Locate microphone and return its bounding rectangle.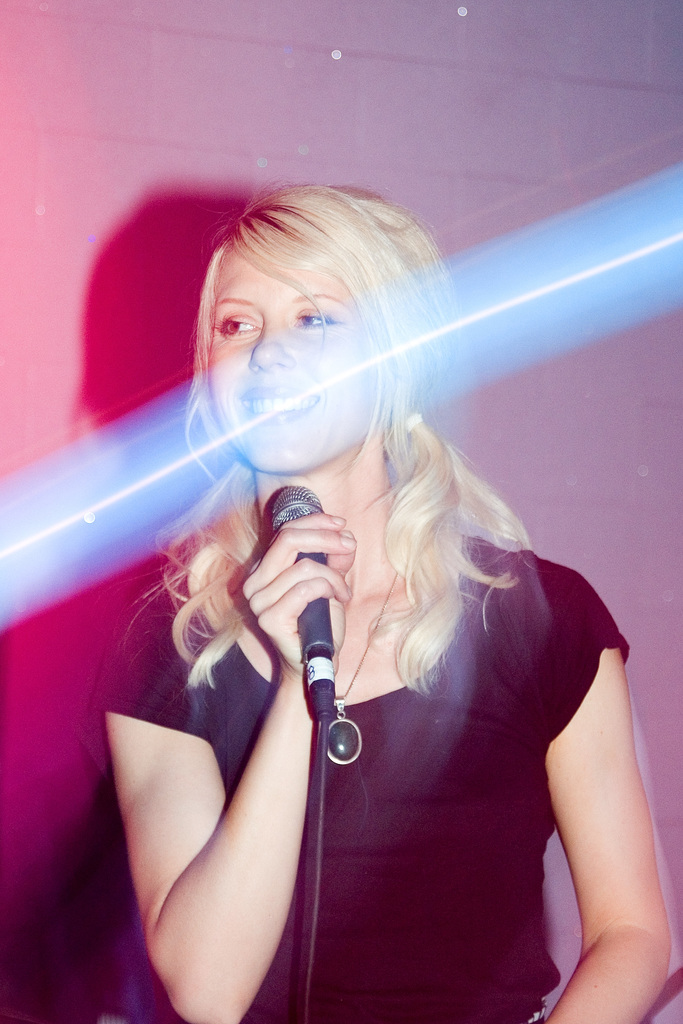
(260,469,343,730).
